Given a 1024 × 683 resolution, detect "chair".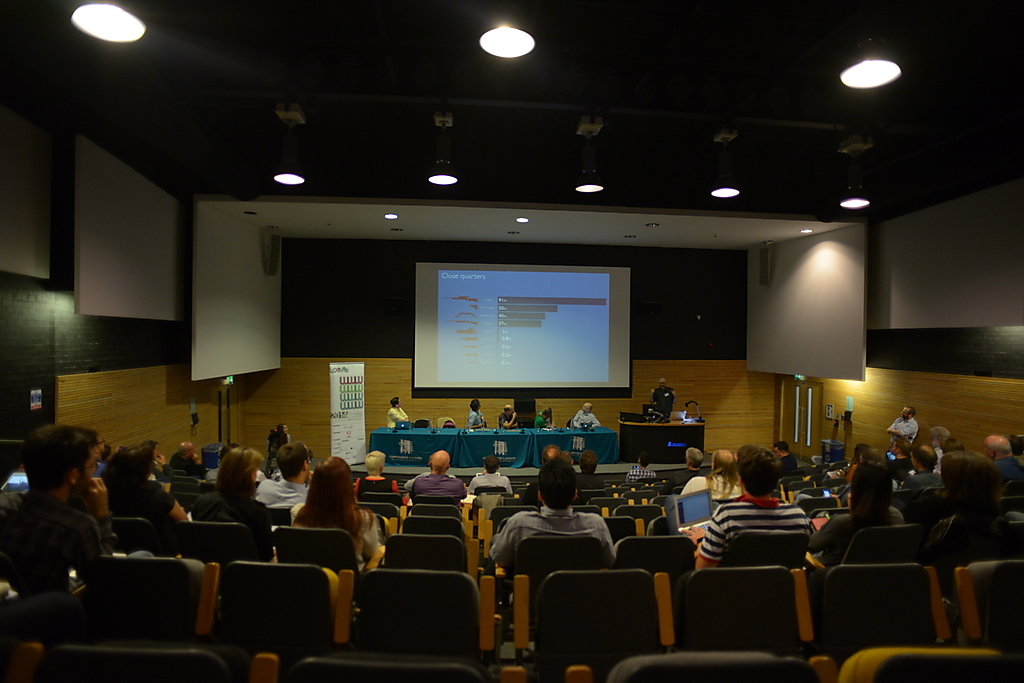
(left=571, top=658, right=817, bottom=682).
